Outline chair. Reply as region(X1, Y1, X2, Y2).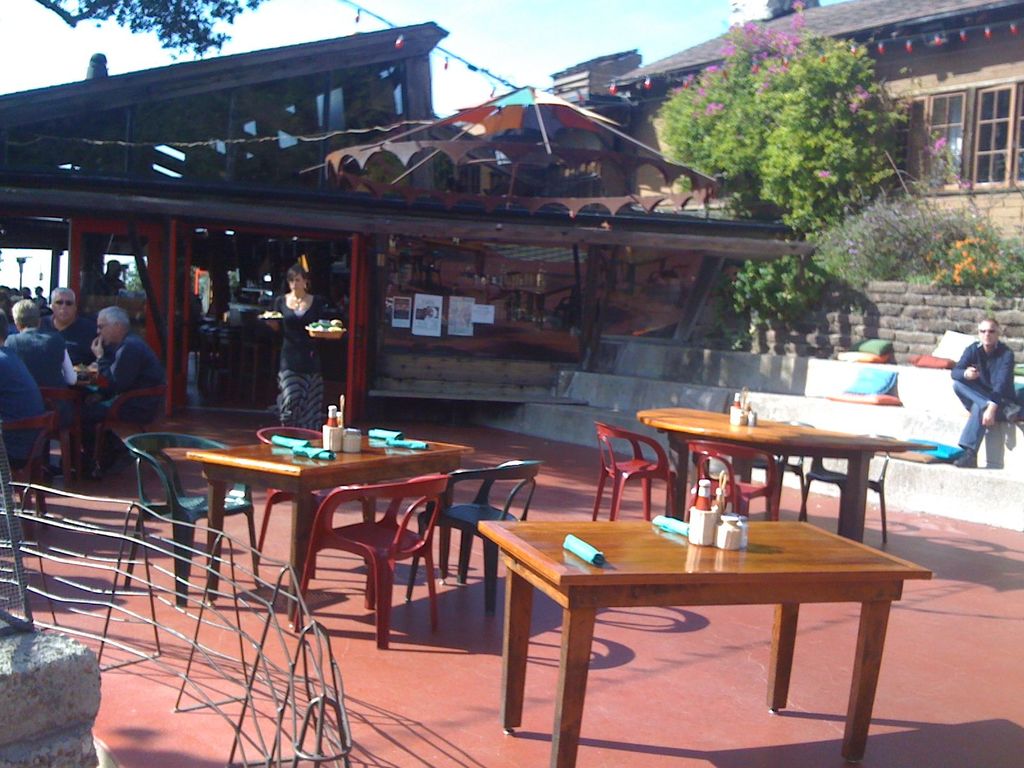
region(591, 420, 677, 520).
